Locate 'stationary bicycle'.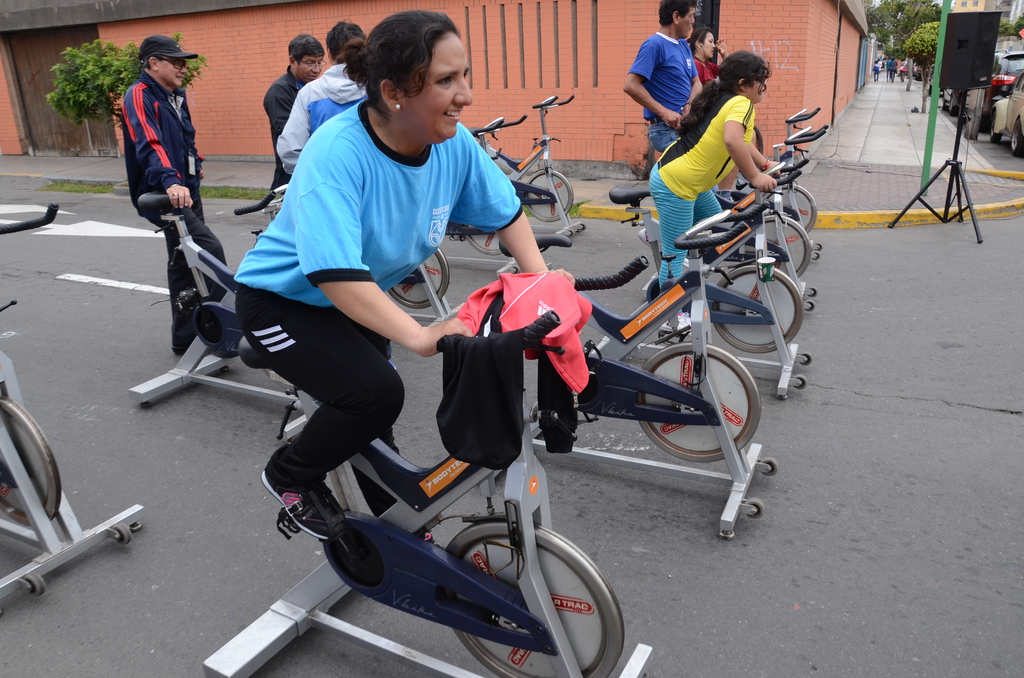
Bounding box: pyautogui.locateOnScreen(196, 251, 654, 677).
